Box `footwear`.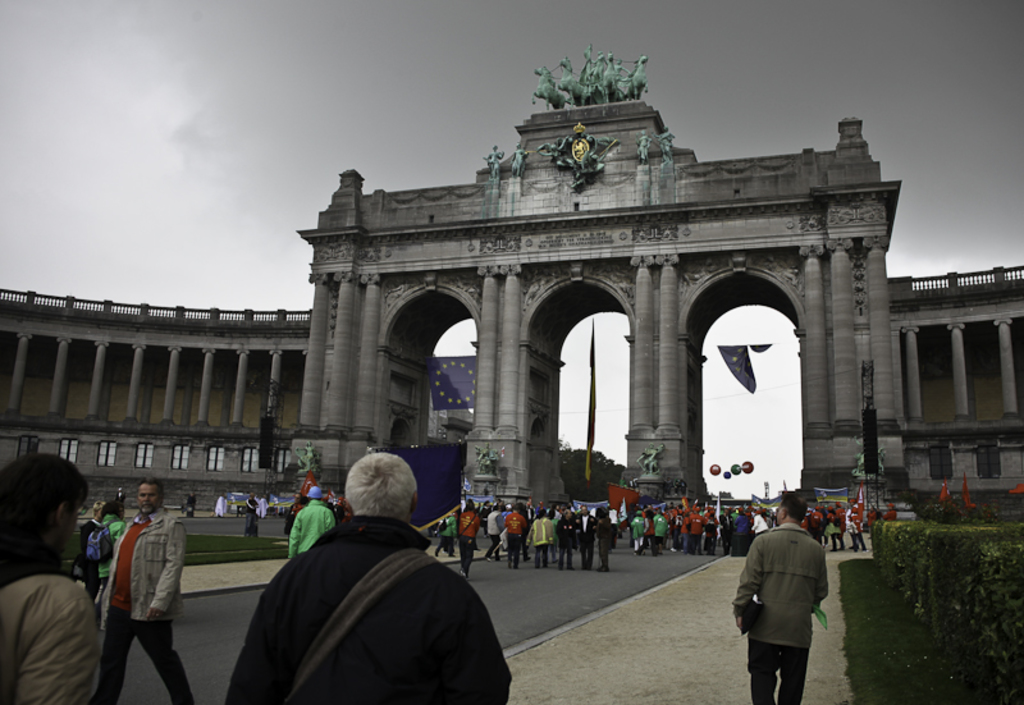
rect(465, 571, 471, 580).
